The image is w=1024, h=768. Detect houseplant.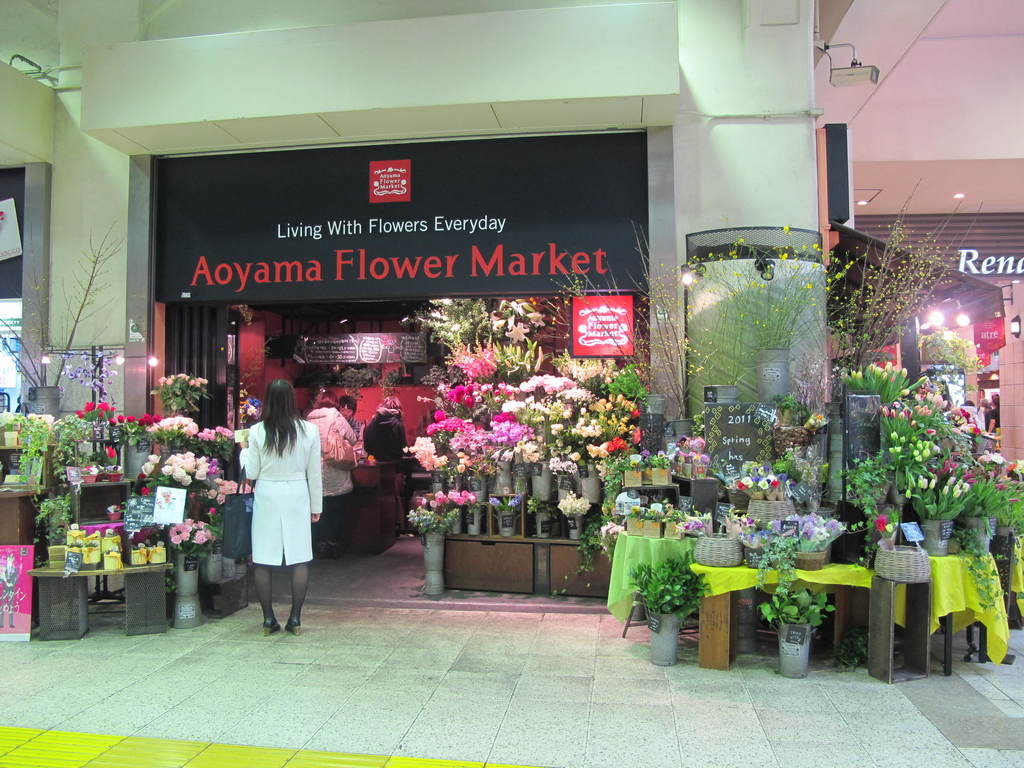
Detection: box=[920, 317, 984, 397].
